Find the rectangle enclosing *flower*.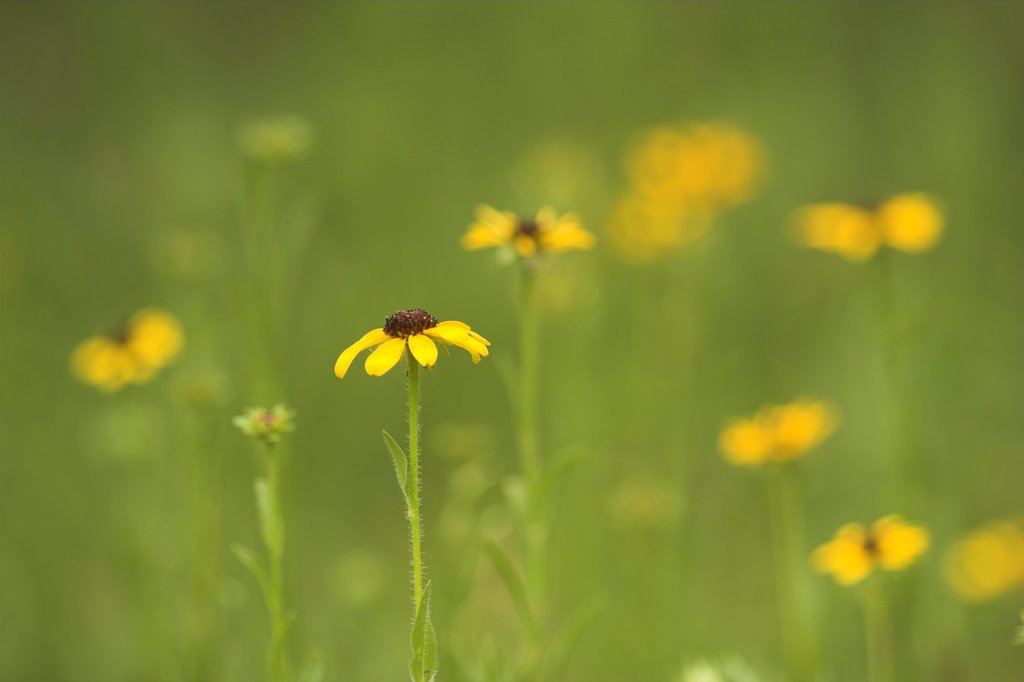
(left=65, top=307, right=188, bottom=393).
